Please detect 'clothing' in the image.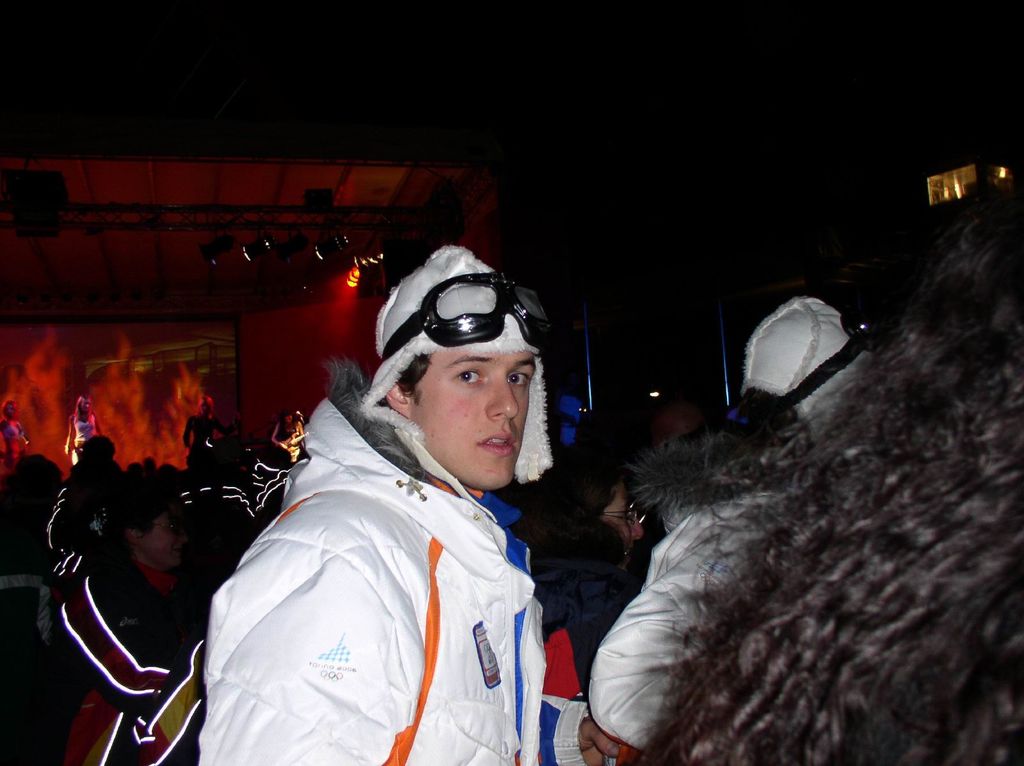
left=534, top=520, right=636, bottom=703.
